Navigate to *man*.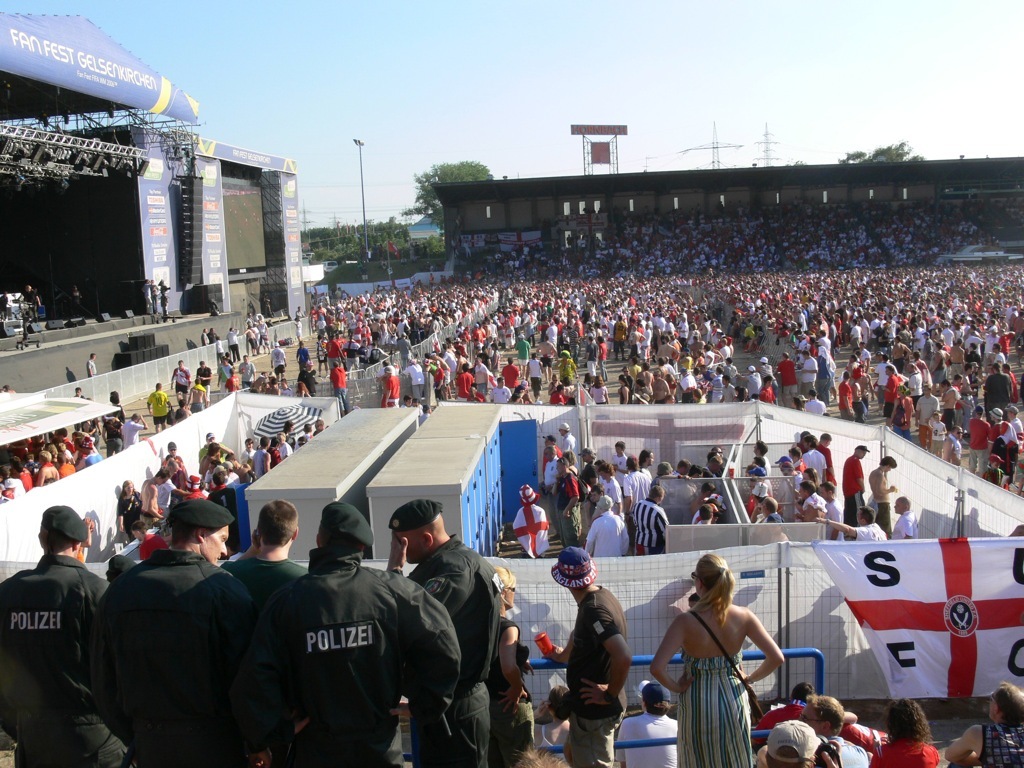
Navigation target: (946, 682, 1023, 766).
